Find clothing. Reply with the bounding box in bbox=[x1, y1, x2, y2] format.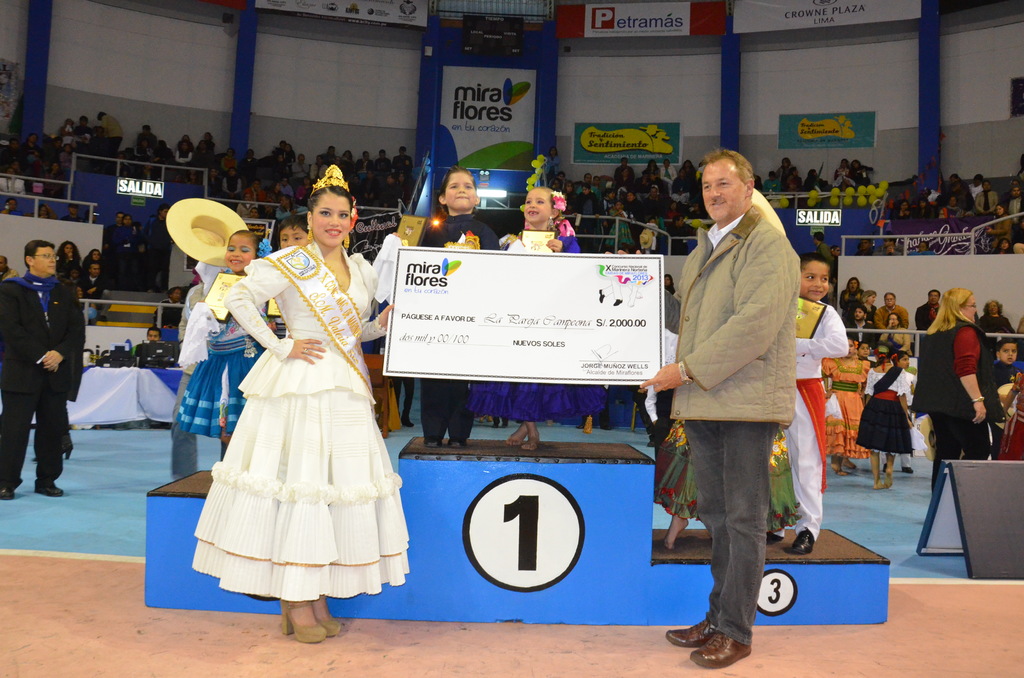
bbox=[133, 330, 173, 364].
